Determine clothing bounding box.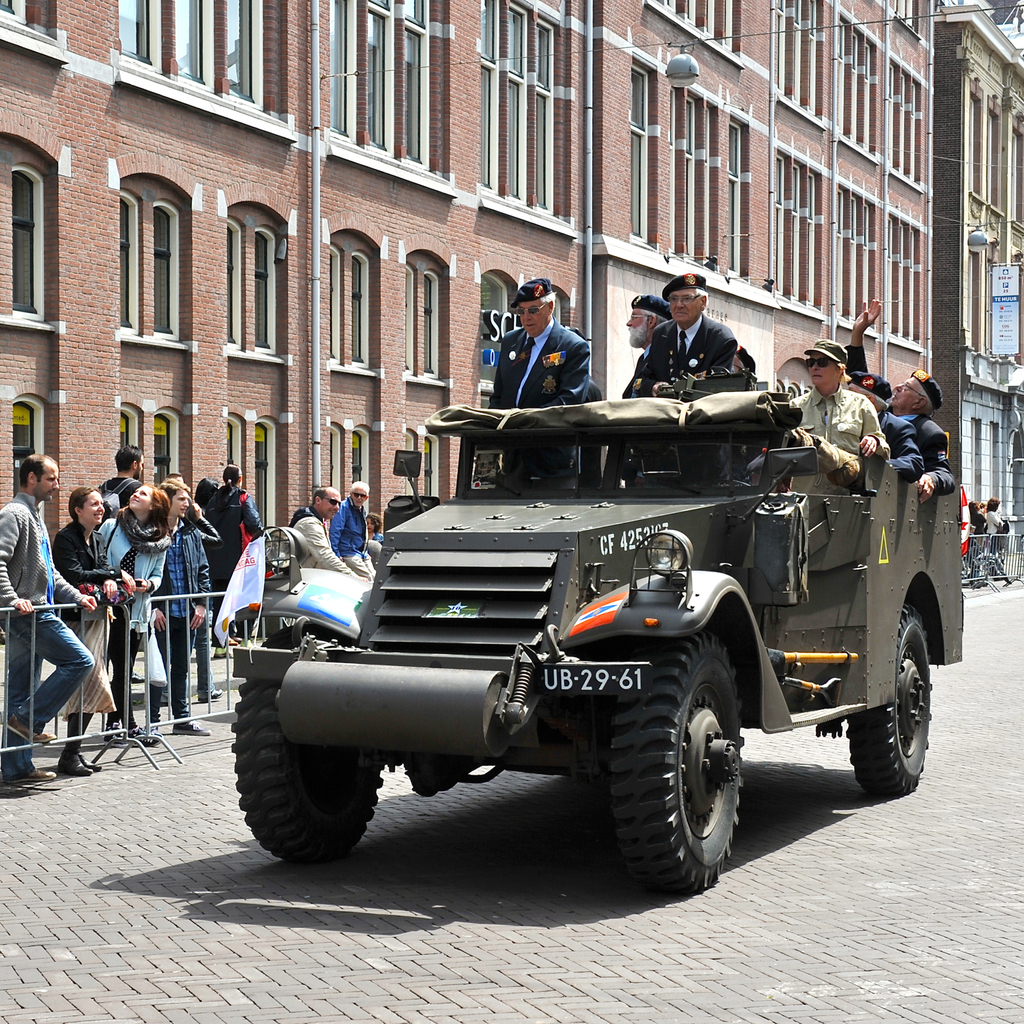
Determined: (372,531,386,543).
